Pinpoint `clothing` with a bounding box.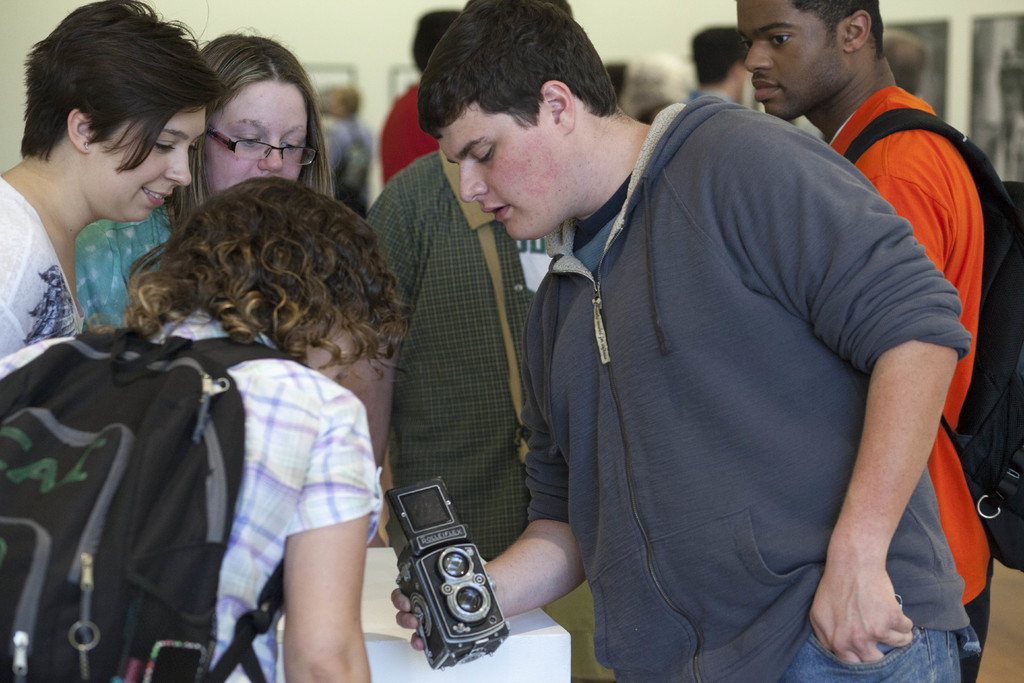
{"left": 0, "top": 304, "right": 383, "bottom": 682}.
